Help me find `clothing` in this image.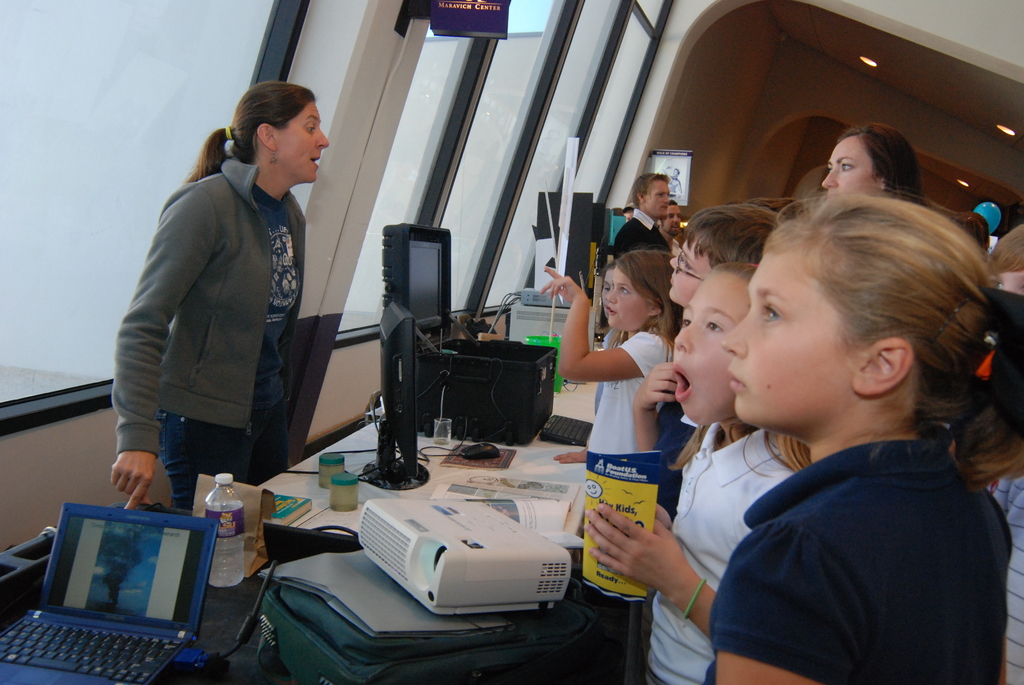
Found it: bbox=(582, 320, 667, 464).
